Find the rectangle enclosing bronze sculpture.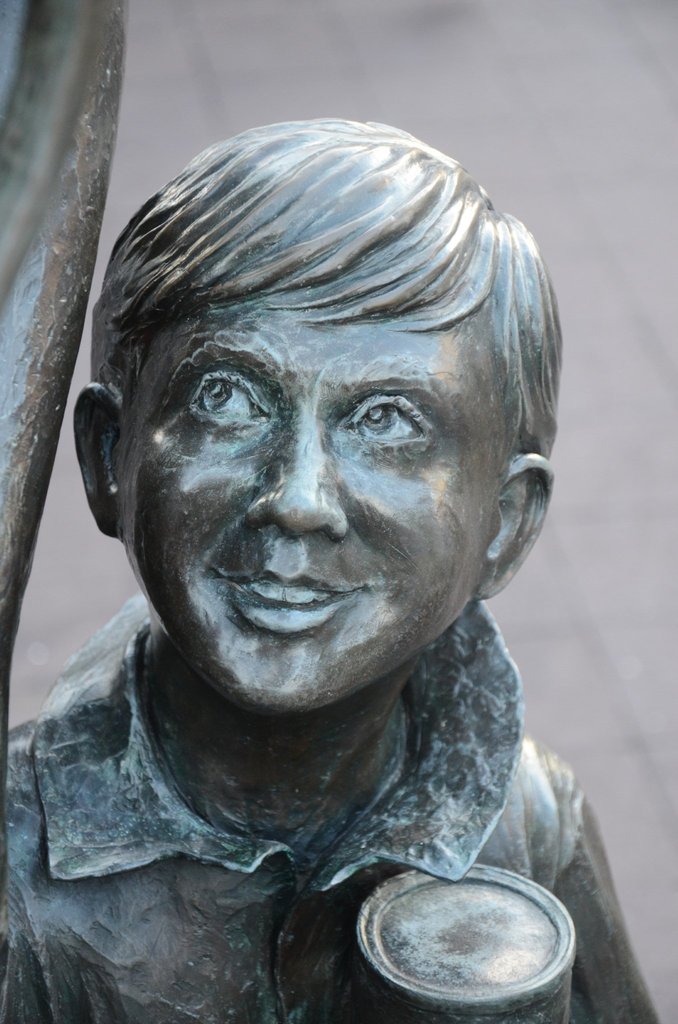
x1=11, y1=92, x2=628, y2=1023.
